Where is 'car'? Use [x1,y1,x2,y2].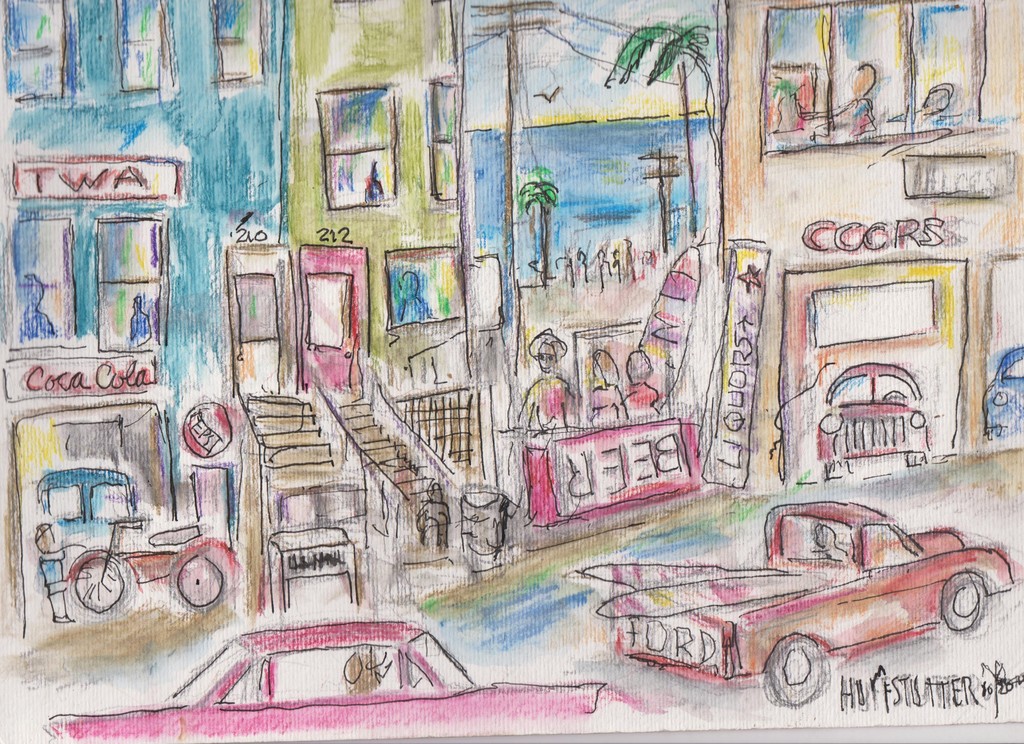
[814,364,938,467].
